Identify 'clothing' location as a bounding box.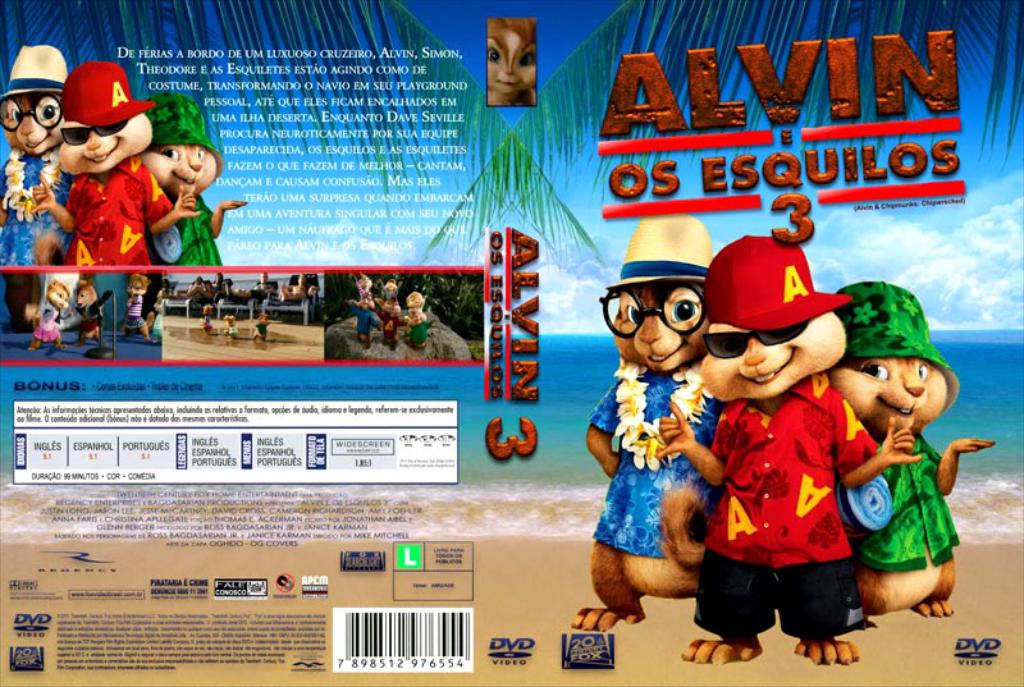
rect(840, 431, 951, 567).
